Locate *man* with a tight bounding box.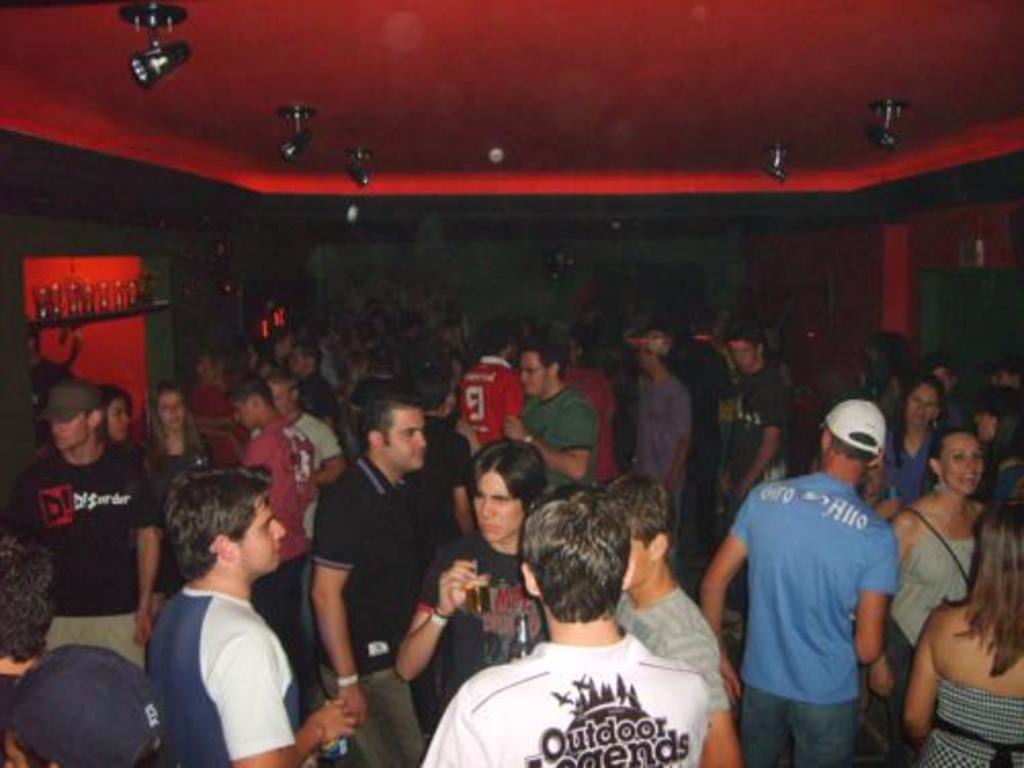
[451,317,524,444].
